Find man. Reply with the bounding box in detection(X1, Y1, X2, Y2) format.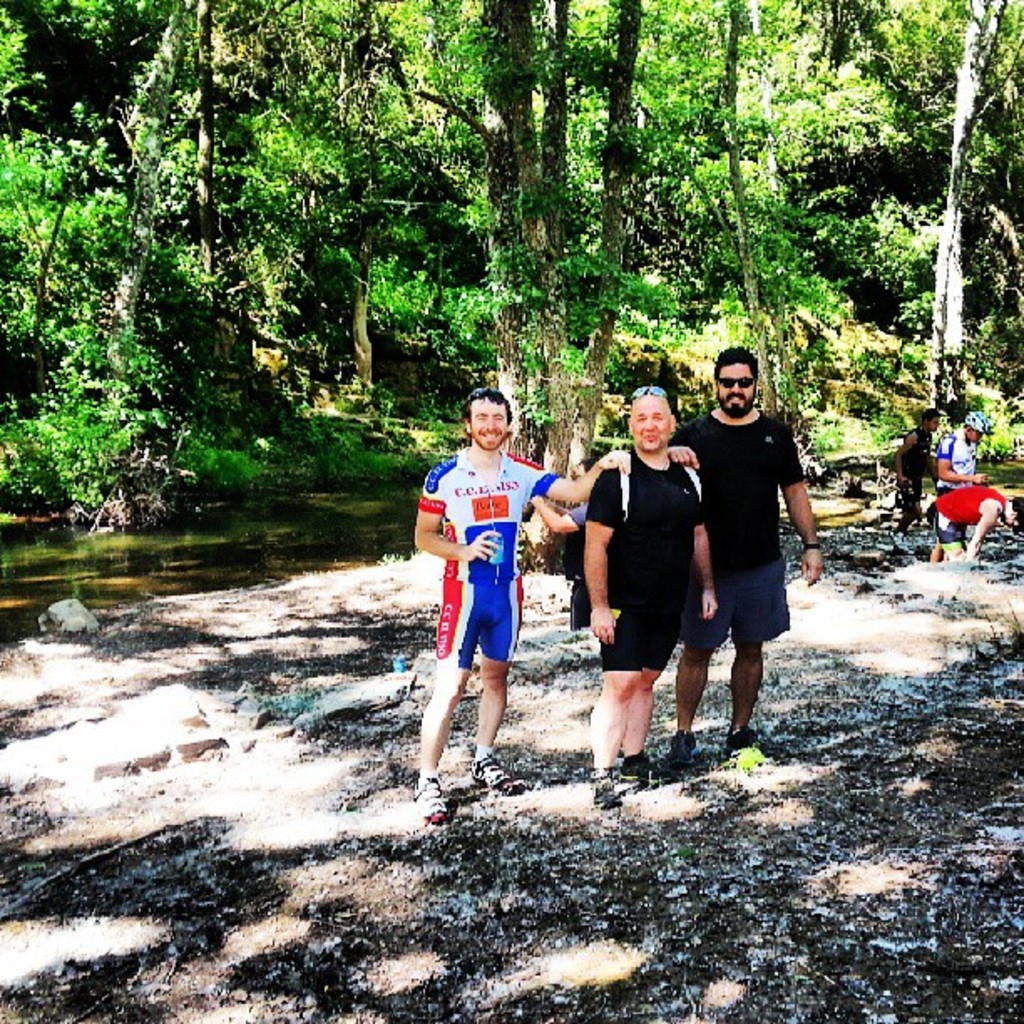
detection(890, 408, 939, 557).
